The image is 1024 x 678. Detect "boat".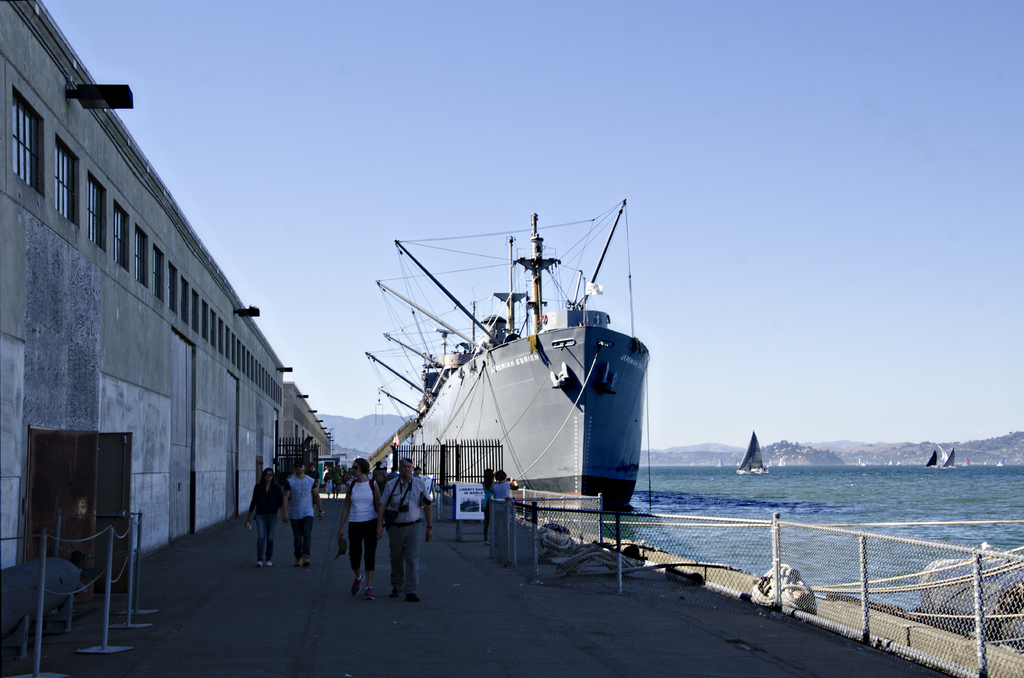
Detection: bbox(962, 458, 973, 471).
